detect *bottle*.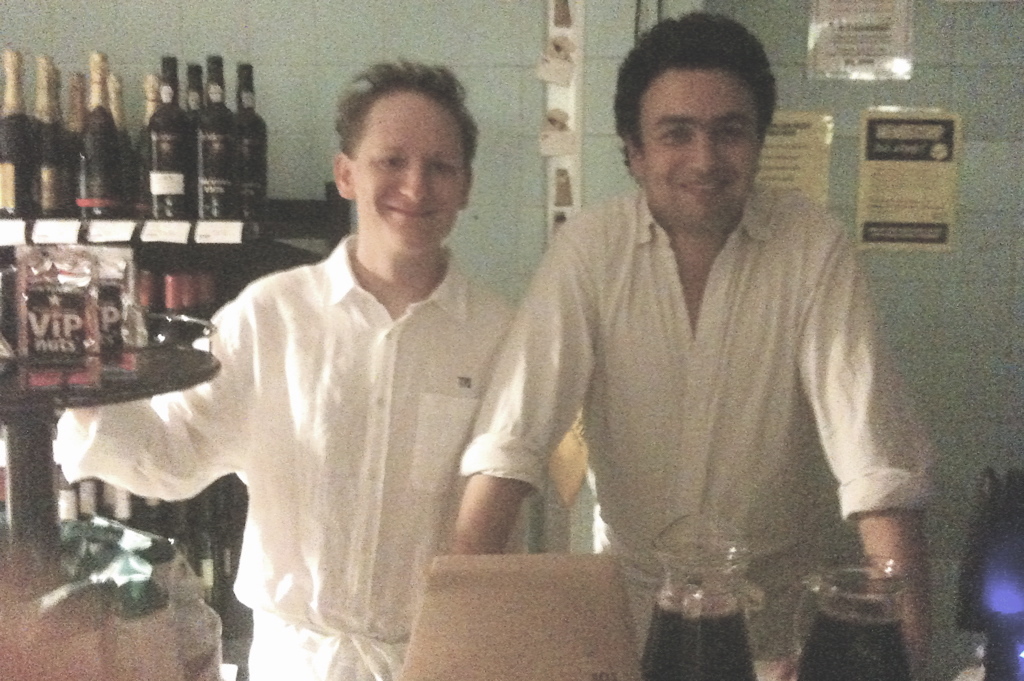
Detected at box(193, 50, 236, 221).
